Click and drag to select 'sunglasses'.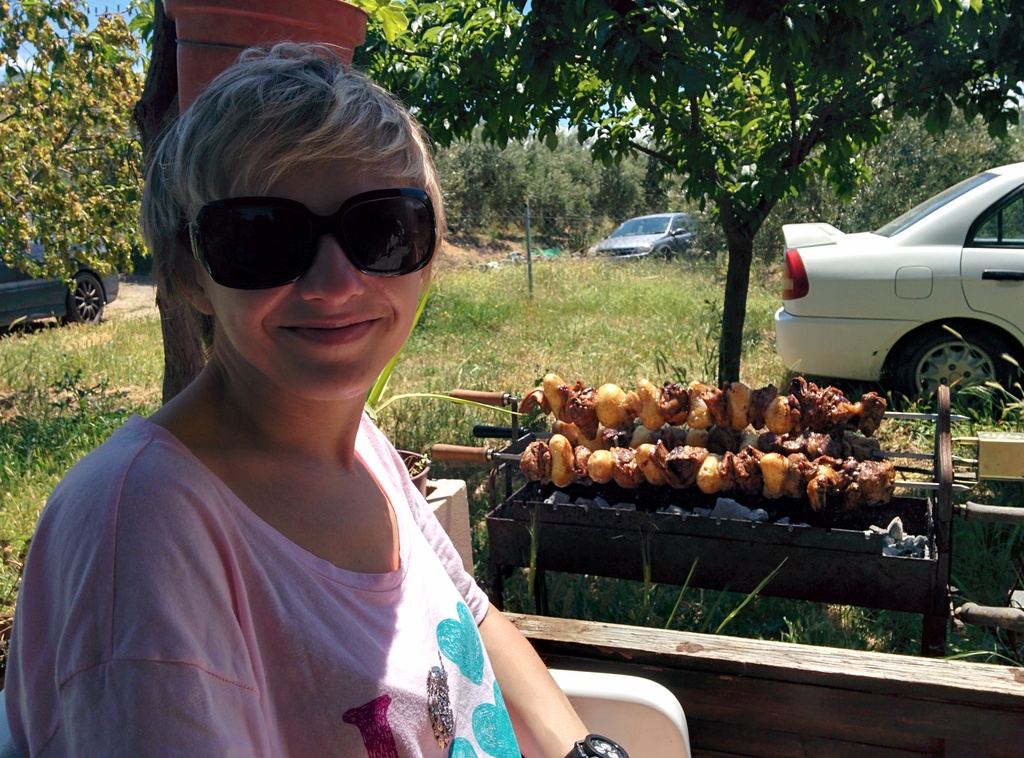
Selection: select_region(186, 181, 448, 311).
